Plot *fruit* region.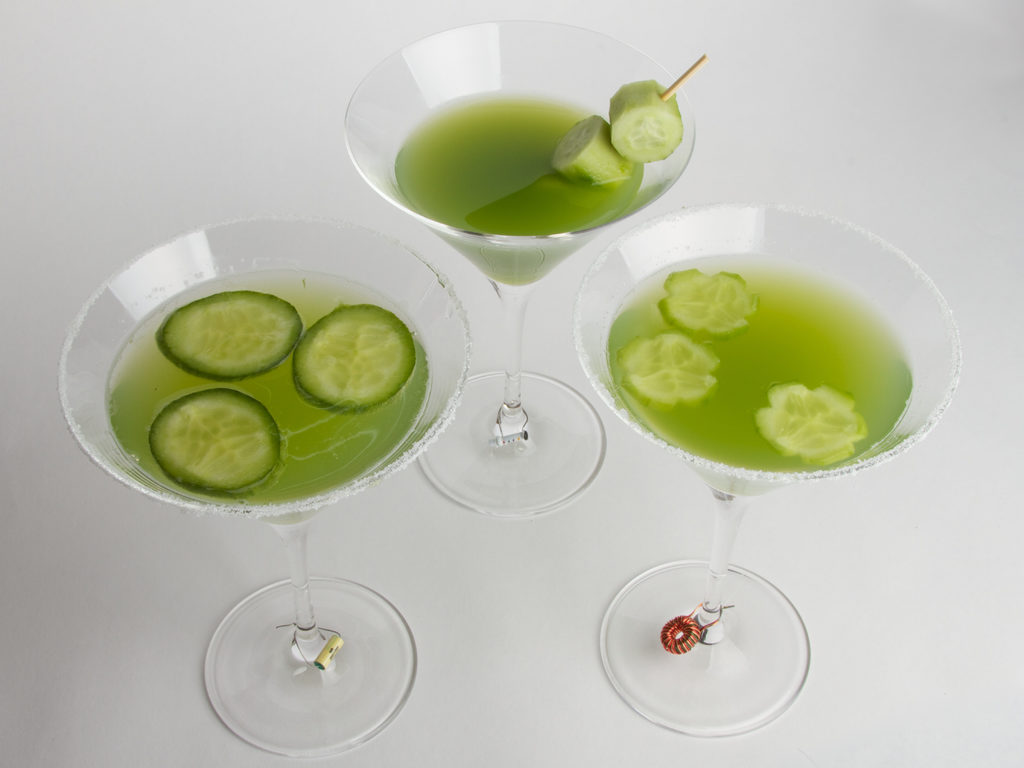
Plotted at x1=162 y1=281 x2=292 y2=379.
